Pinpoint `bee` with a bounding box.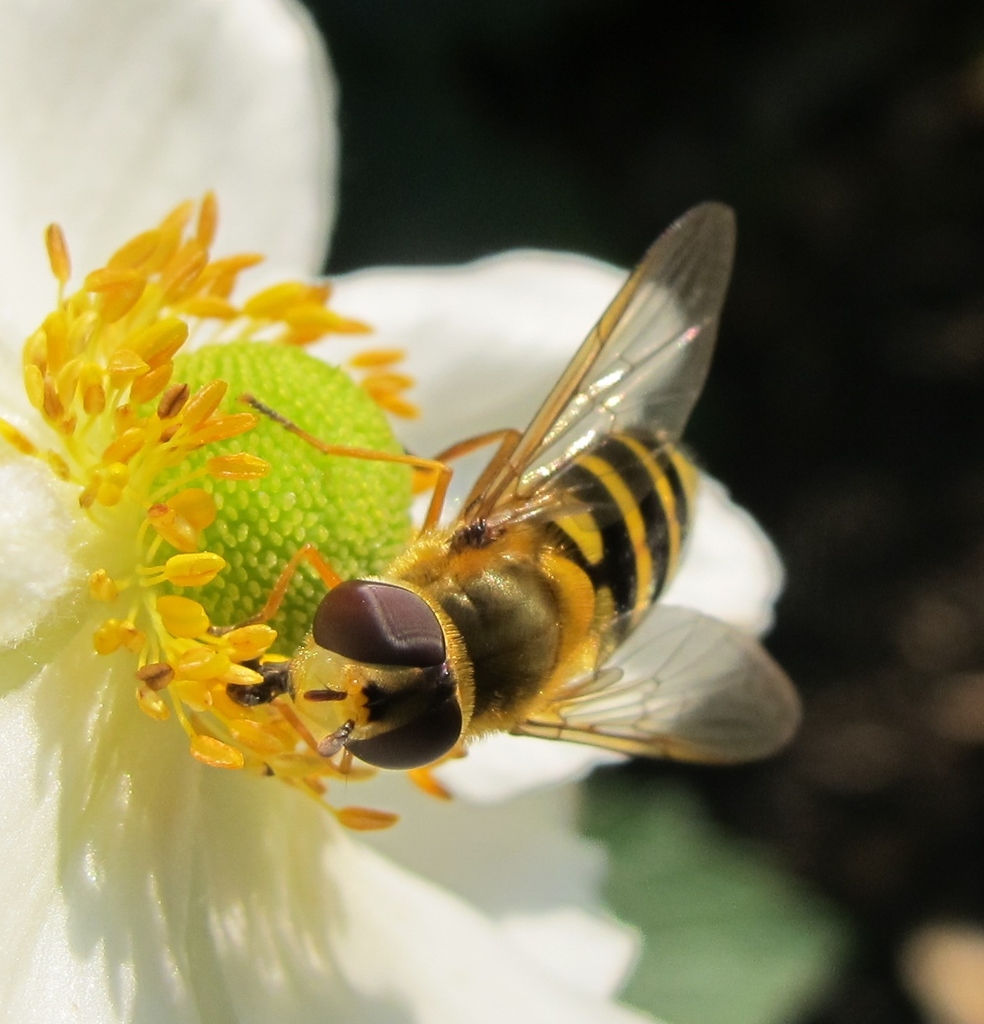
x1=269, y1=210, x2=750, y2=830.
